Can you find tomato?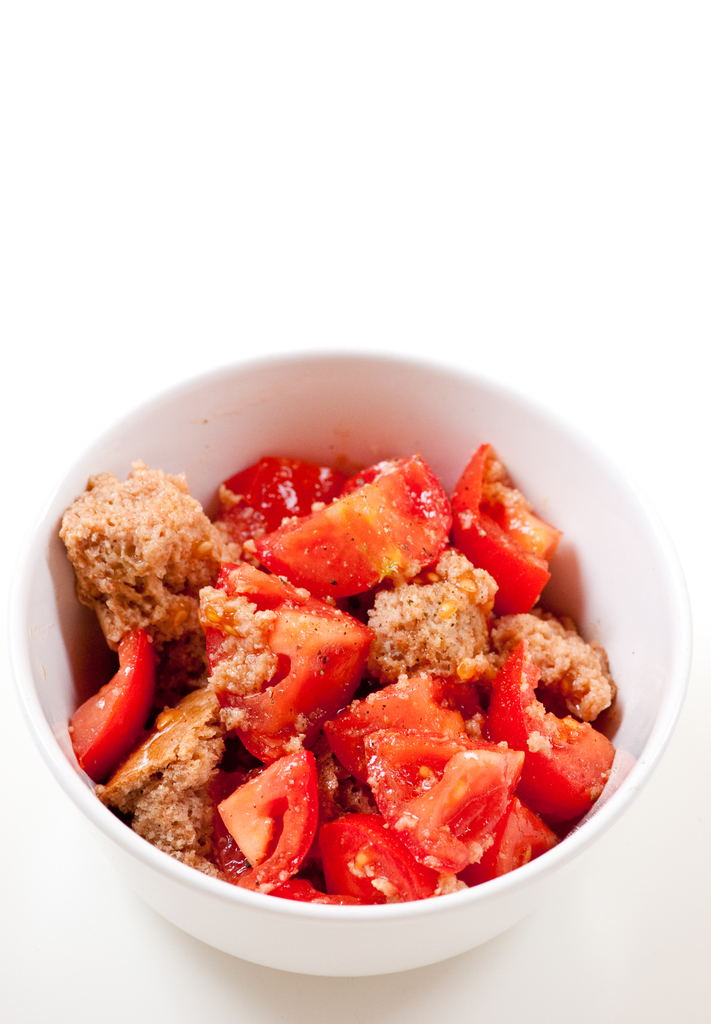
Yes, bounding box: l=257, t=476, r=423, b=604.
